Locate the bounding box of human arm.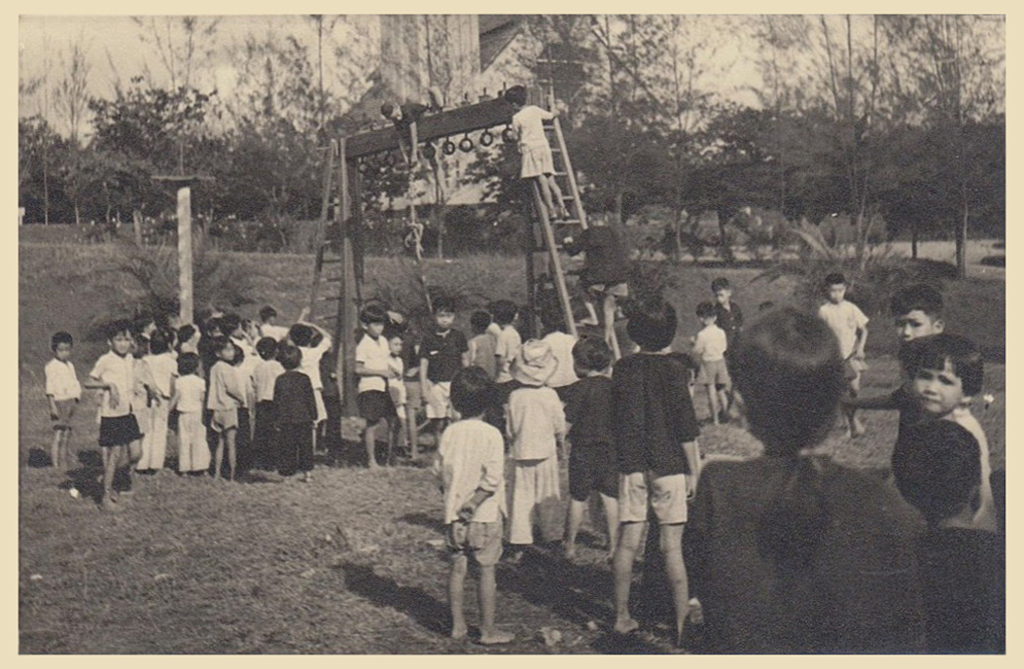
Bounding box: BBox(220, 366, 245, 400).
